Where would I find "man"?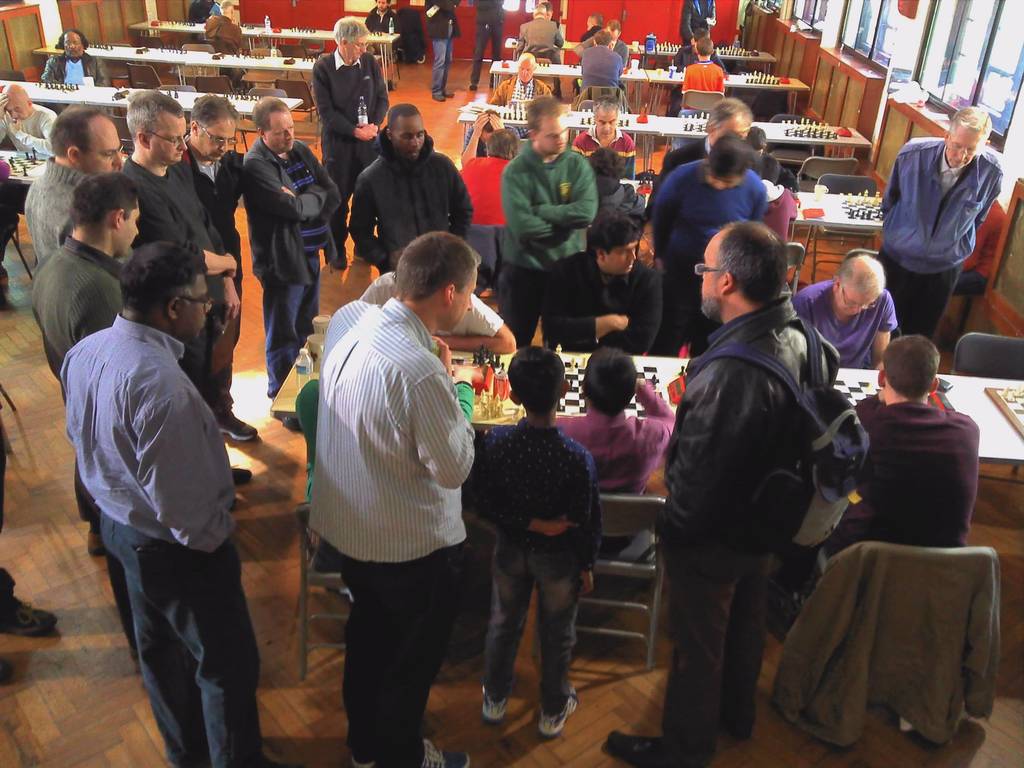
At <box>578,28,627,108</box>.
